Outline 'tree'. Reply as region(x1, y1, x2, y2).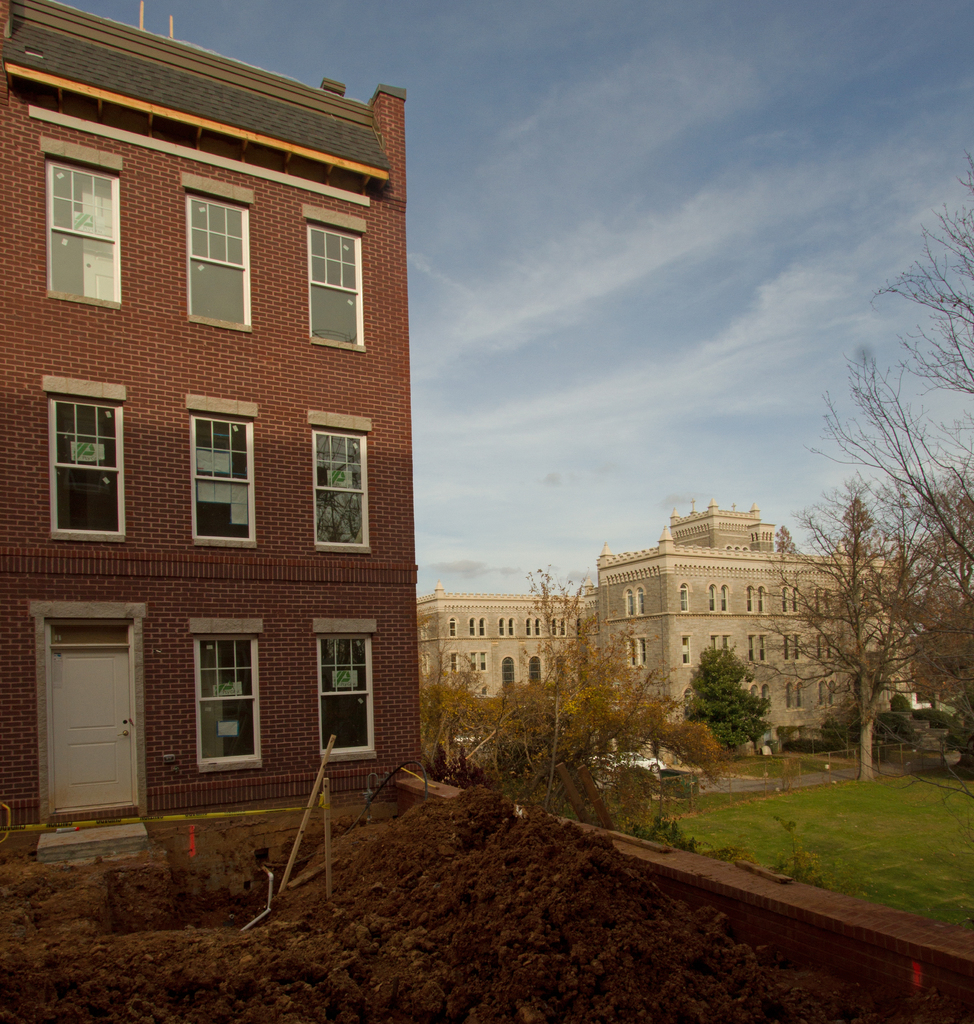
region(856, 141, 973, 410).
